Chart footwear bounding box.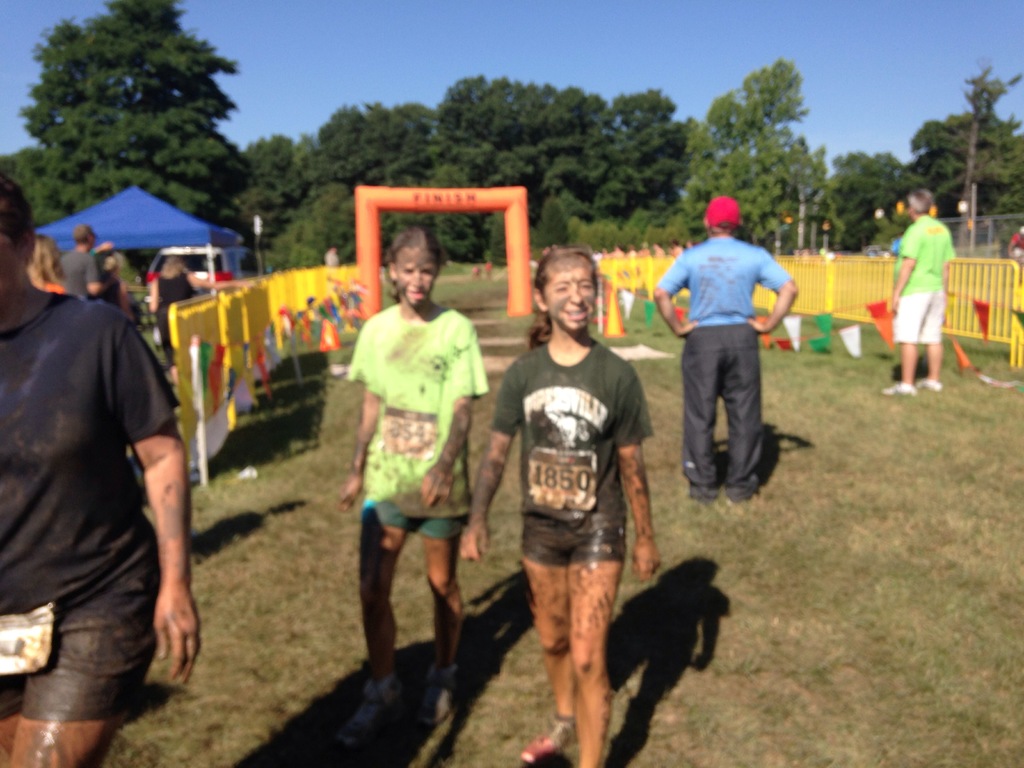
Charted: pyautogui.locateOnScreen(342, 678, 424, 746).
